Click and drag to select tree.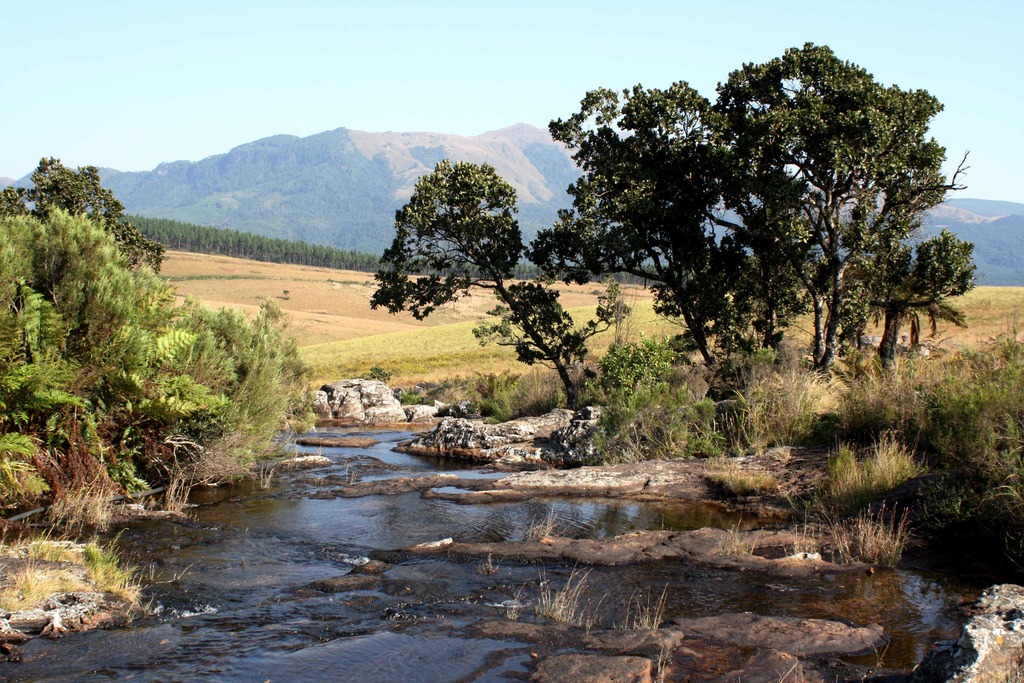
Selection: [0,0,1023,682].
